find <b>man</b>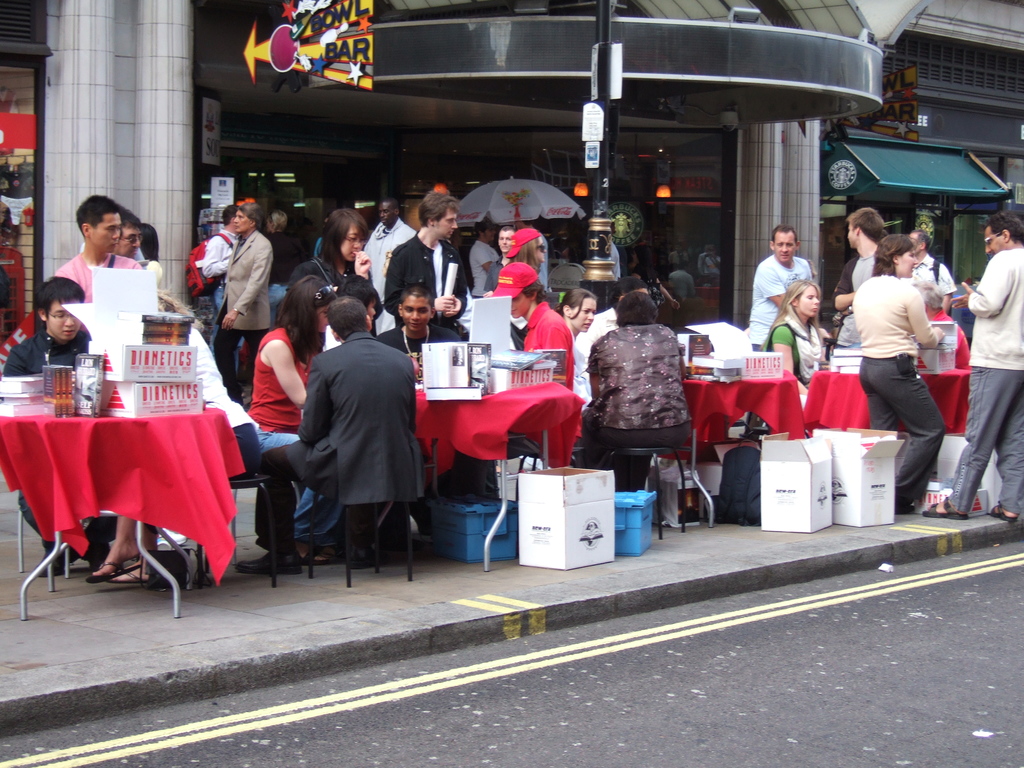
902,227,959,312
